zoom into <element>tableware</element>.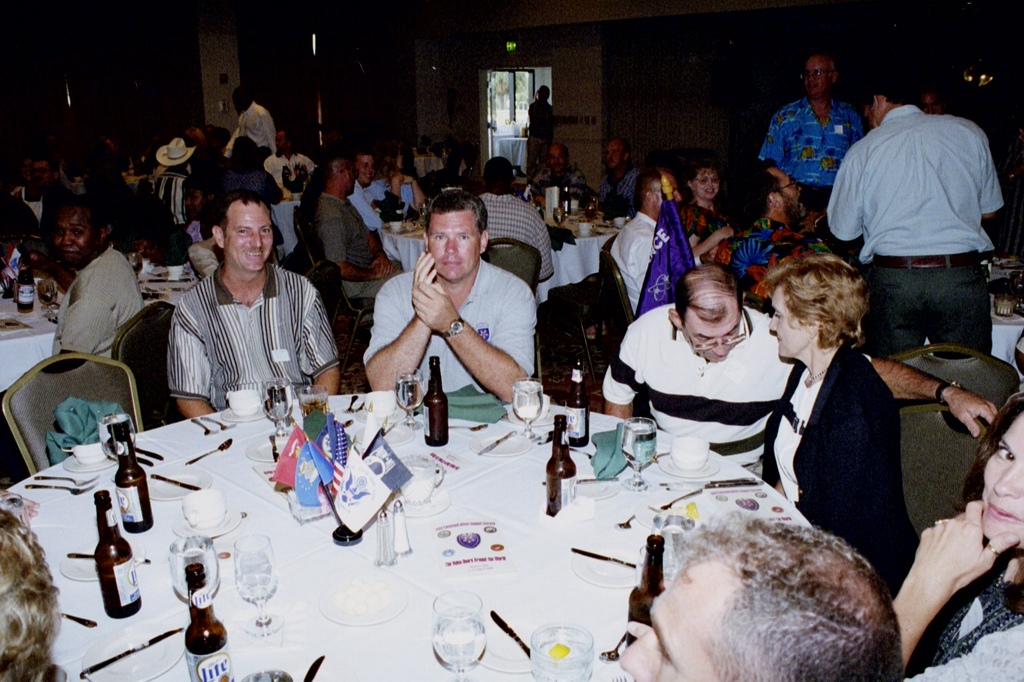
Zoom target: l=666, t=428, r=711, b=467.
